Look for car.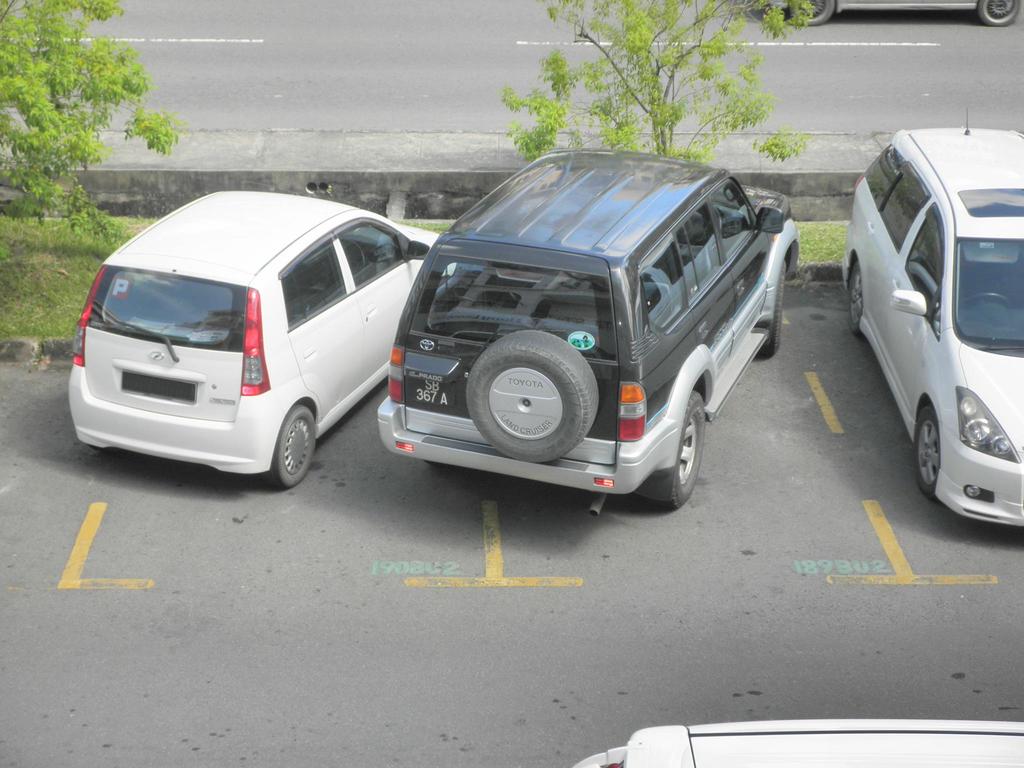
Found: box(567, 722, 1023, 767).
